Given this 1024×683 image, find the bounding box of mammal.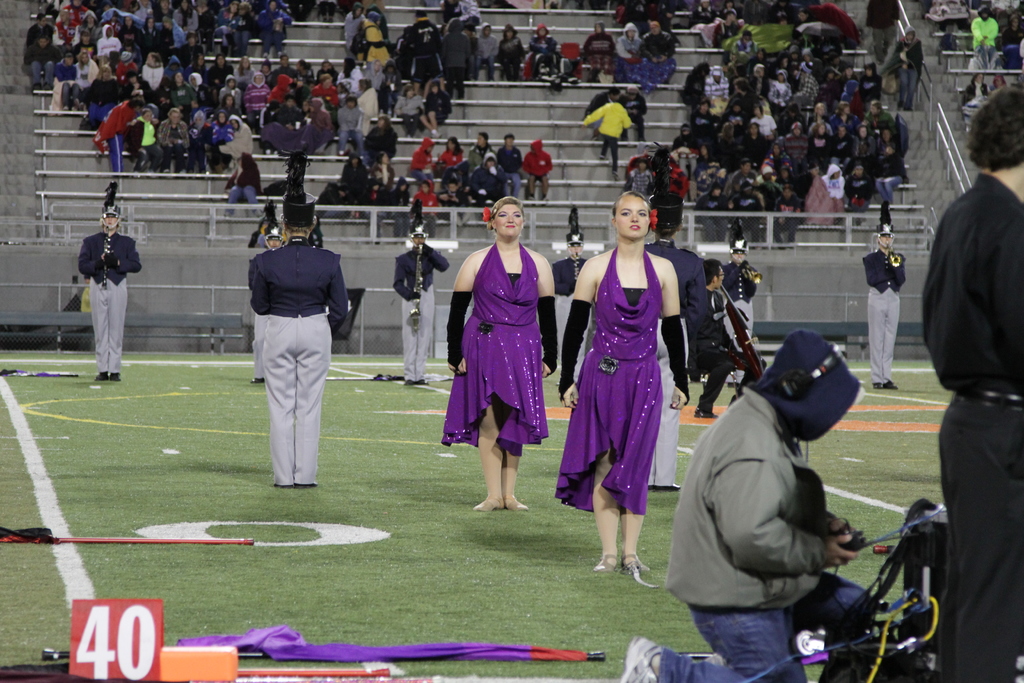
(x1=846, y1=161, x2=872, y2=225).
